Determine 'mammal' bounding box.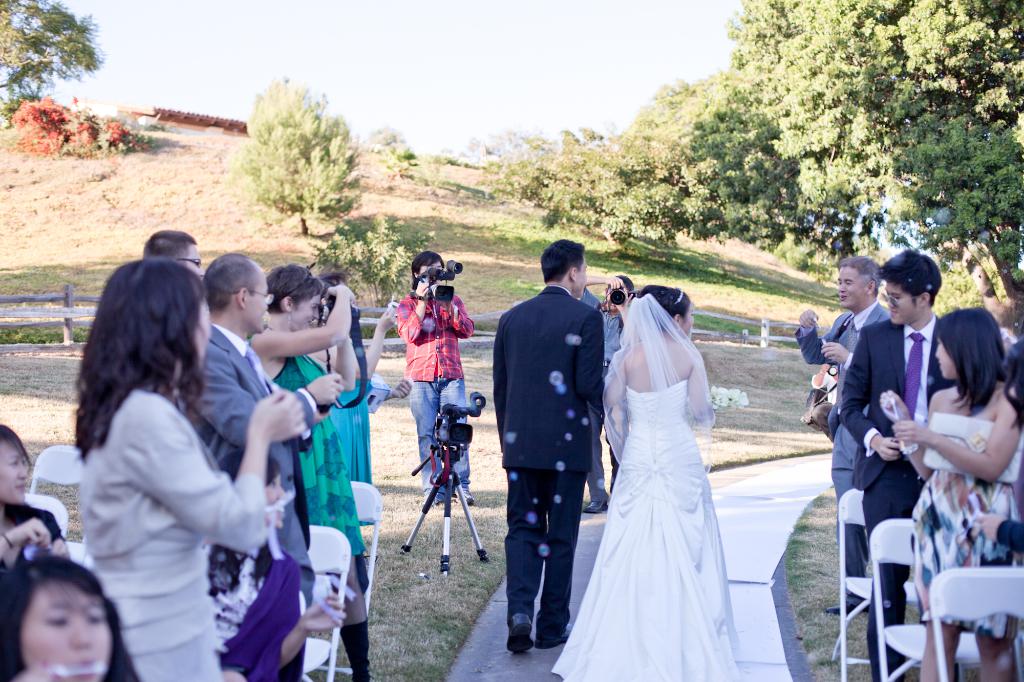
Determined: left=881, top=309, right=1021, bottom=681.
